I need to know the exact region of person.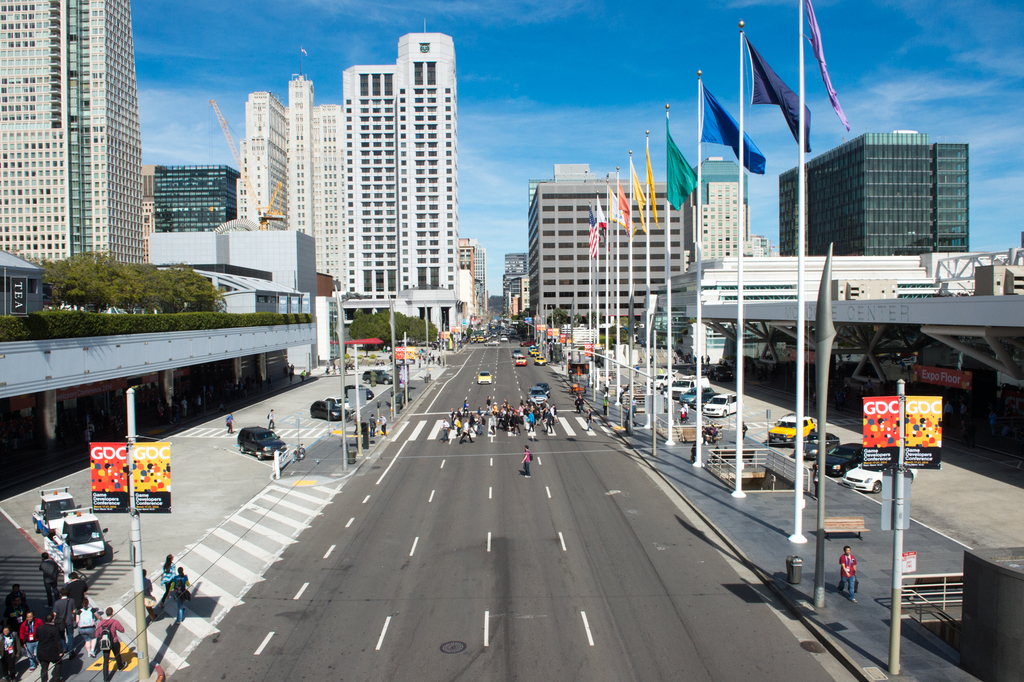
Region: x1=635, y1=365, x2=639, y2=377.
